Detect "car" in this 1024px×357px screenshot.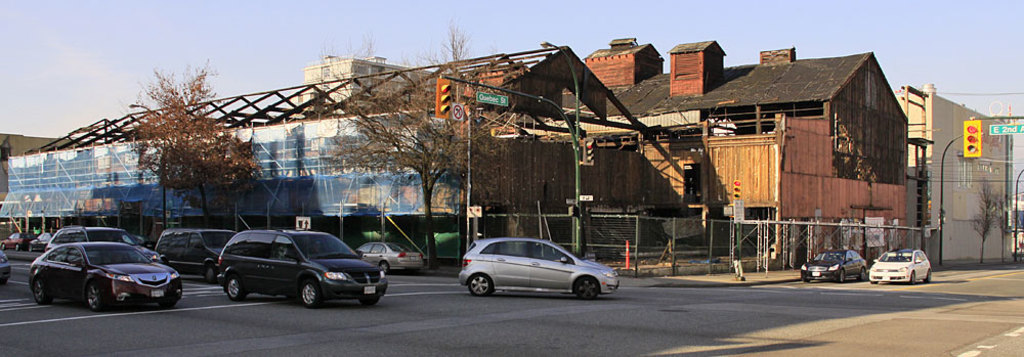
Detection: [28,242,183,314].
